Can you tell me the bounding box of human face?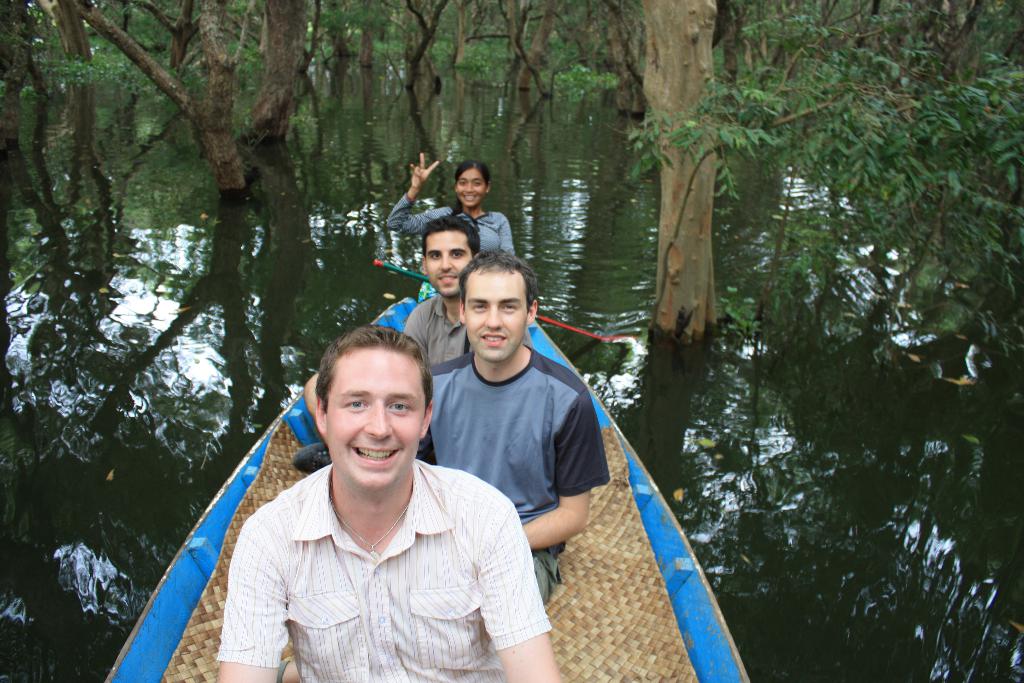
rect(456, 168, 486, 204).
